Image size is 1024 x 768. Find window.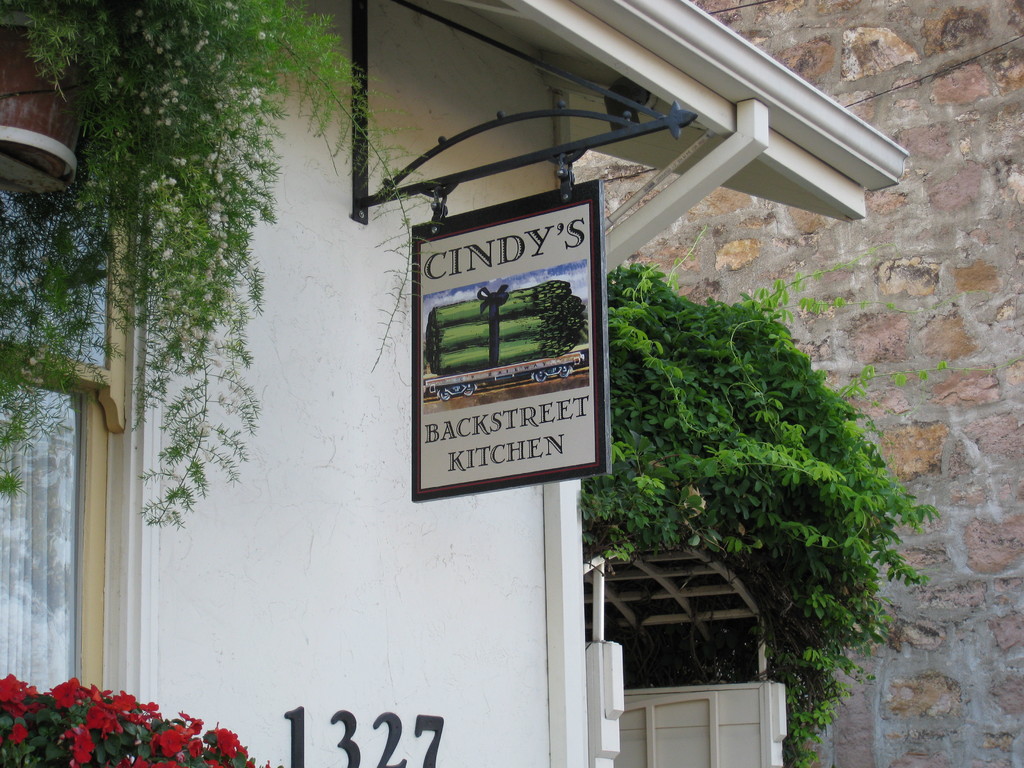
left=1, top=145, right=131, bottom=693.
